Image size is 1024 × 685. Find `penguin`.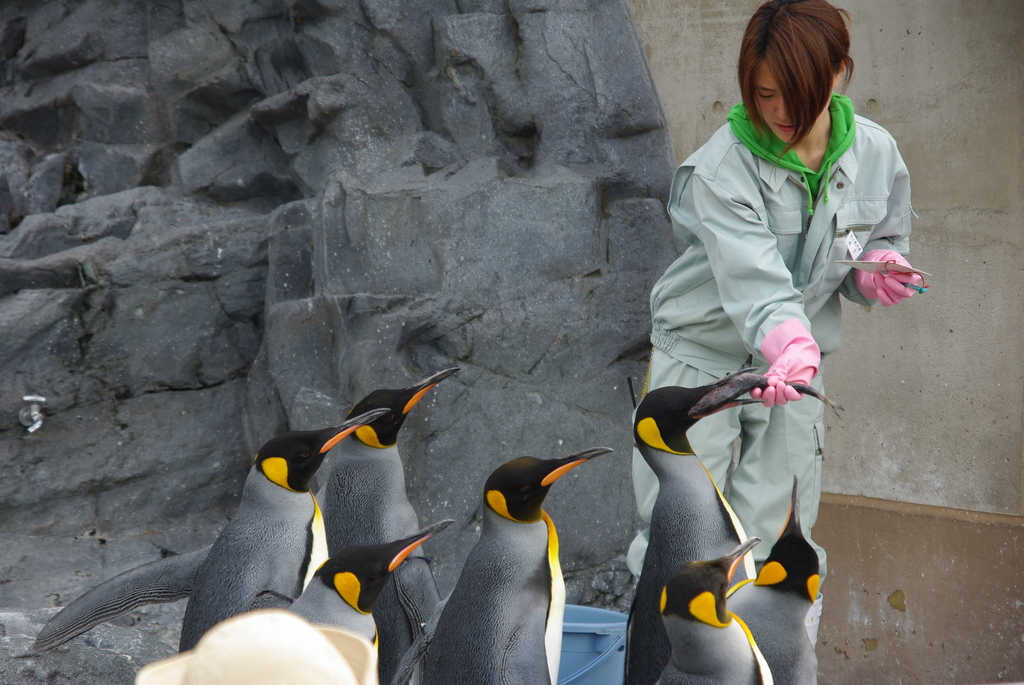
x1=631 y1=366 x2=760 y2=684.
